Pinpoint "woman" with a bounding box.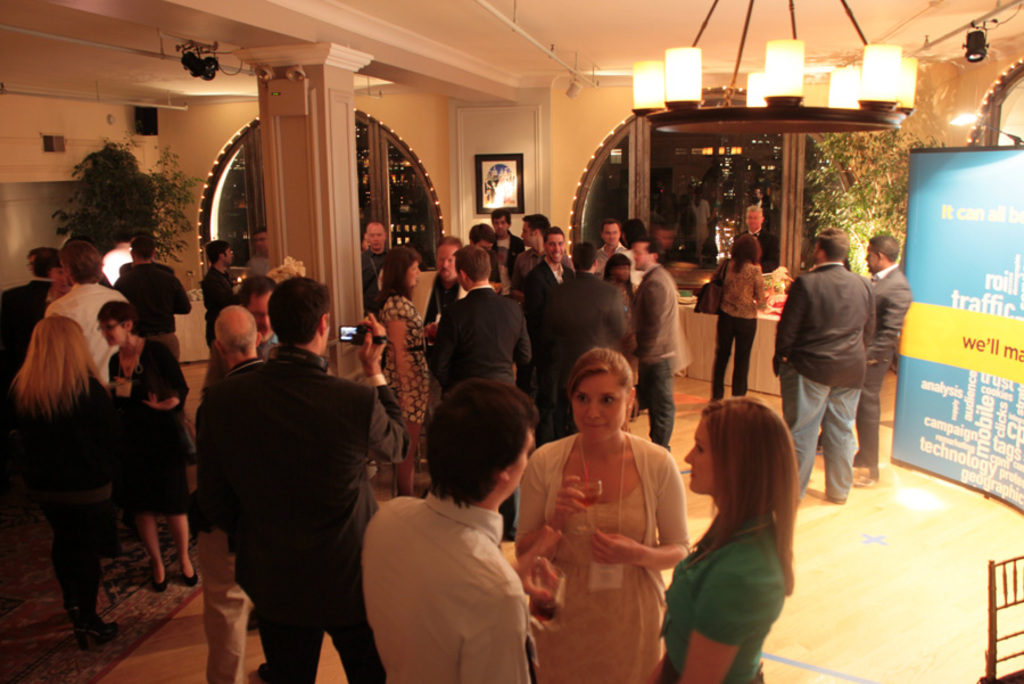
region(664, 385, 821, 675).
